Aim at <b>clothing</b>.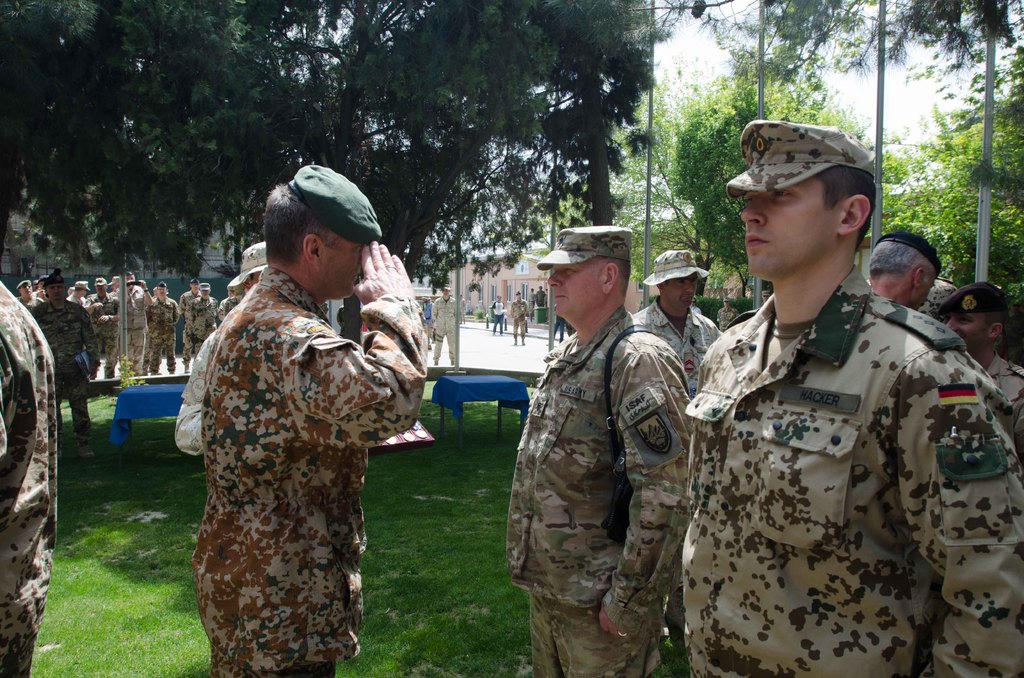
Aimed at 630 297 723 637.
